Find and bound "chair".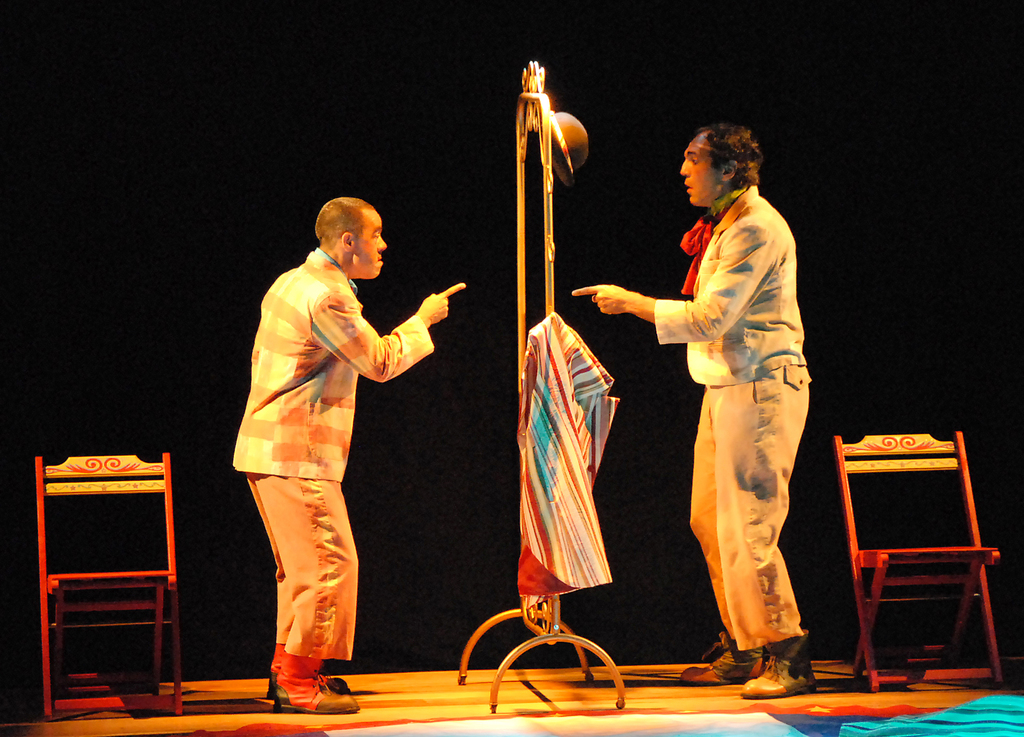
Bound: bbox=(833, 429, 1014, 692).
